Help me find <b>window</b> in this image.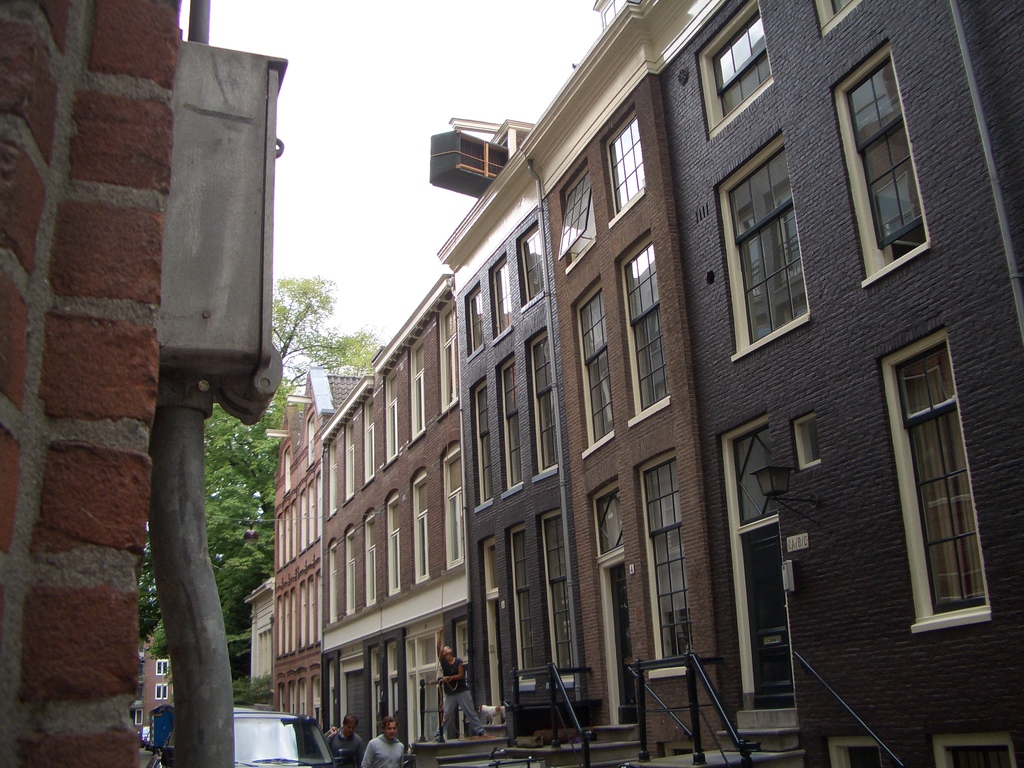
Found it: x1=383, y1=361, x2=403, y2=461.
